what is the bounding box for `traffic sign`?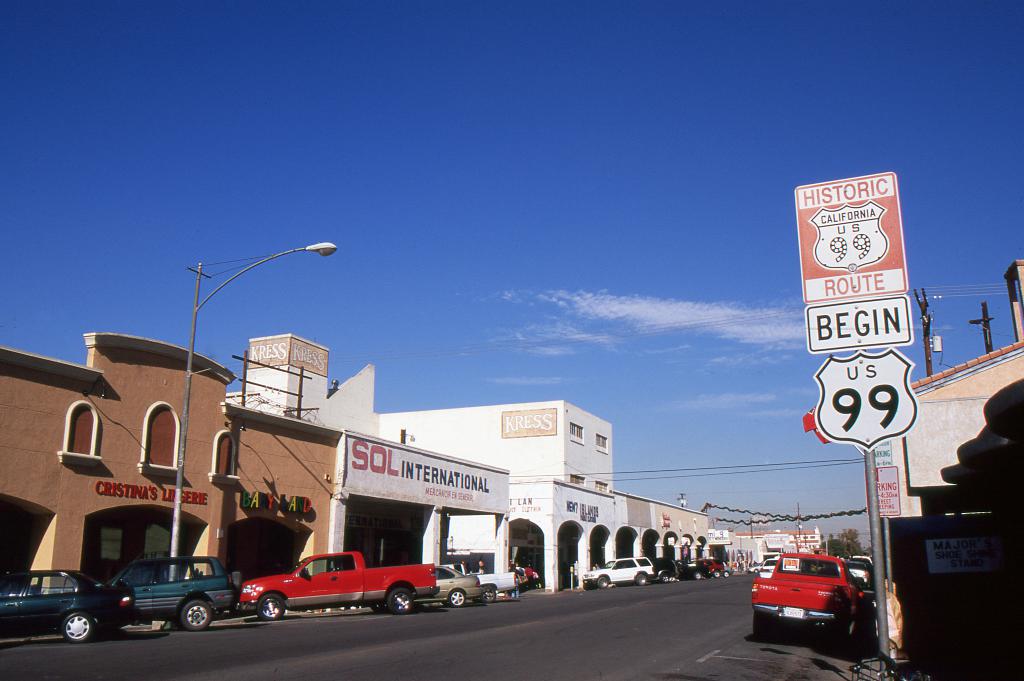
814:346:919:455.
